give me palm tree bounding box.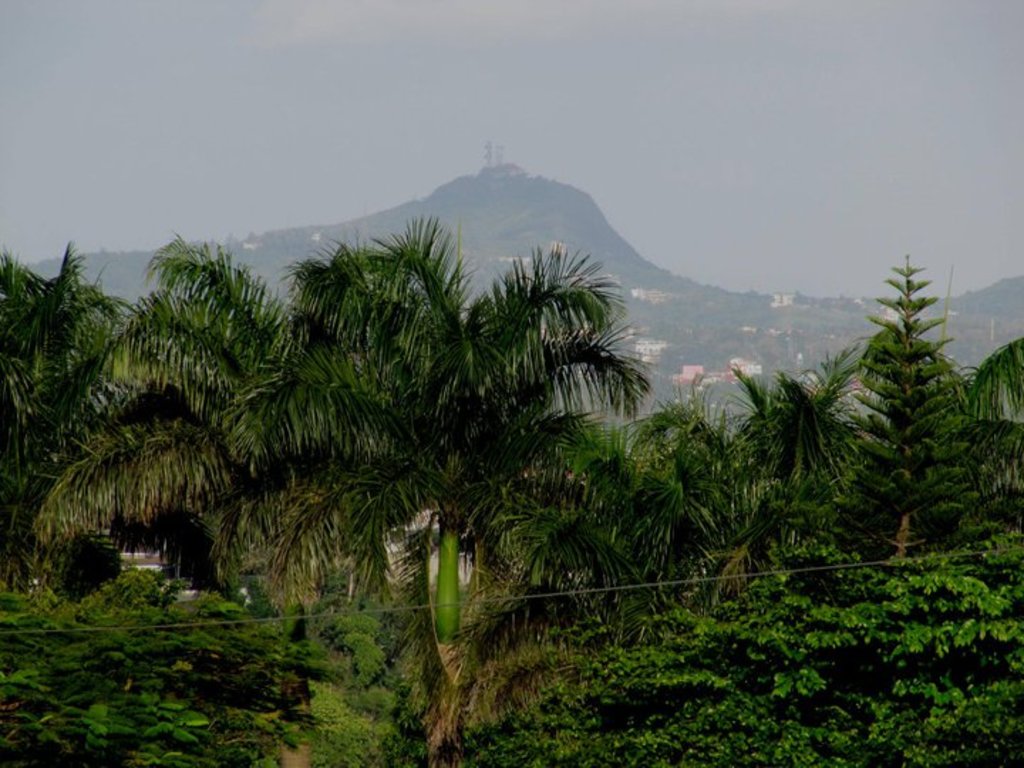
region(124, 226, 637, 654).
